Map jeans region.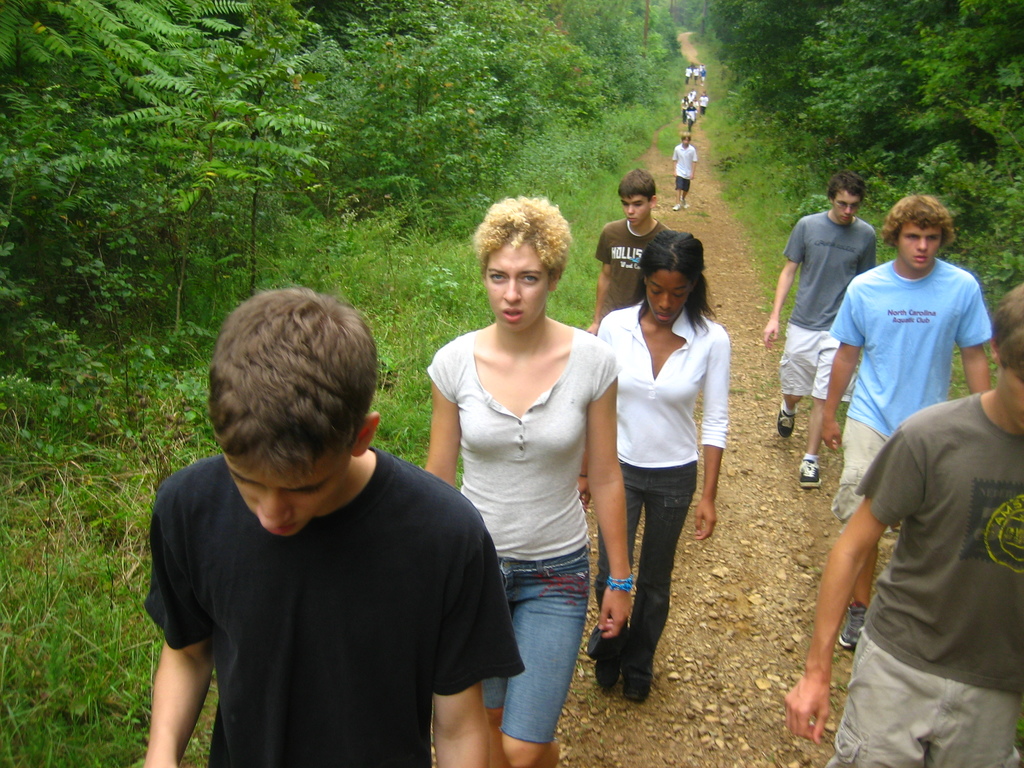
Mapped to [left=597, top=467, right=691, bottom=684].
